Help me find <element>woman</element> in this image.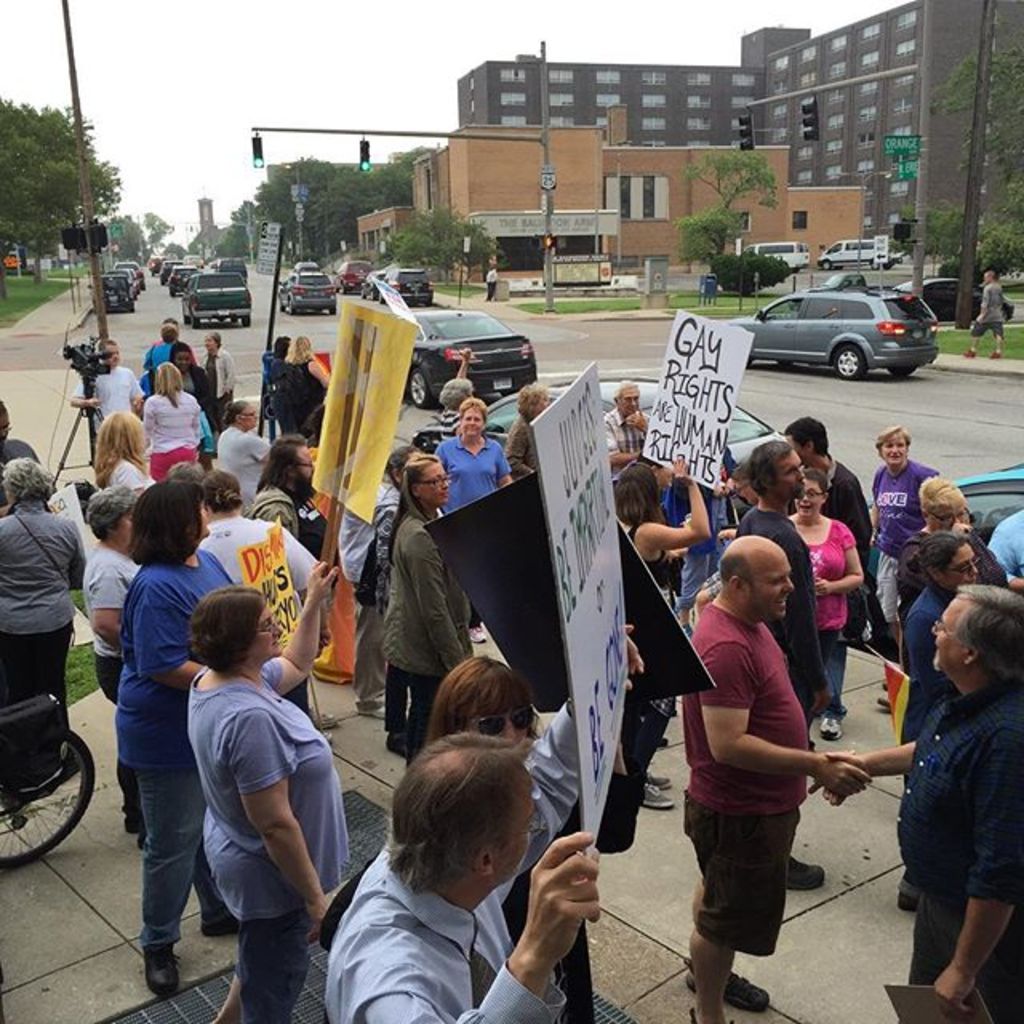
Found it: [x1=413, y1=405, x2=509, y2=520].
